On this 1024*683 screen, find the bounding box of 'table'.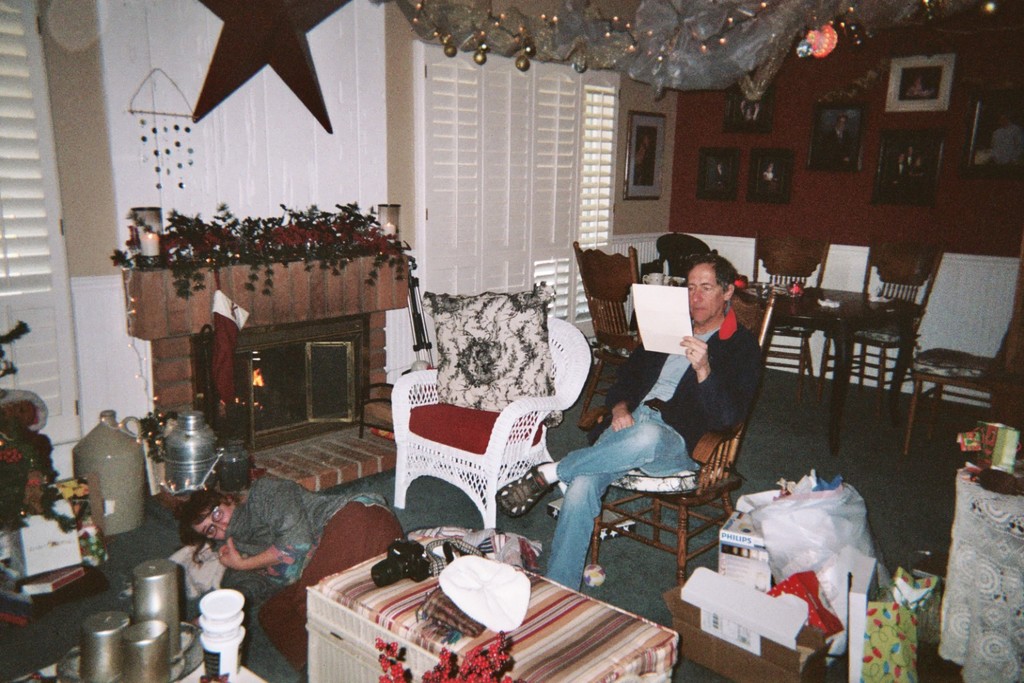
Bounding box: 296, 526, 671, 682.
